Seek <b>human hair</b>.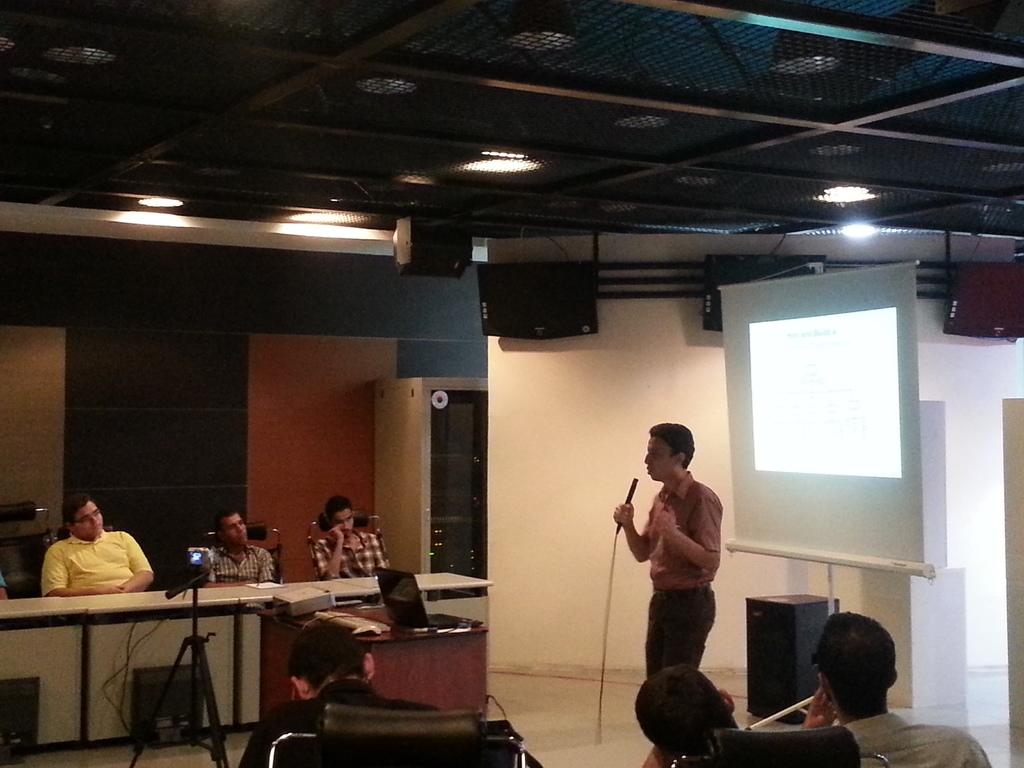
box=[648, 421, 694, 471].
